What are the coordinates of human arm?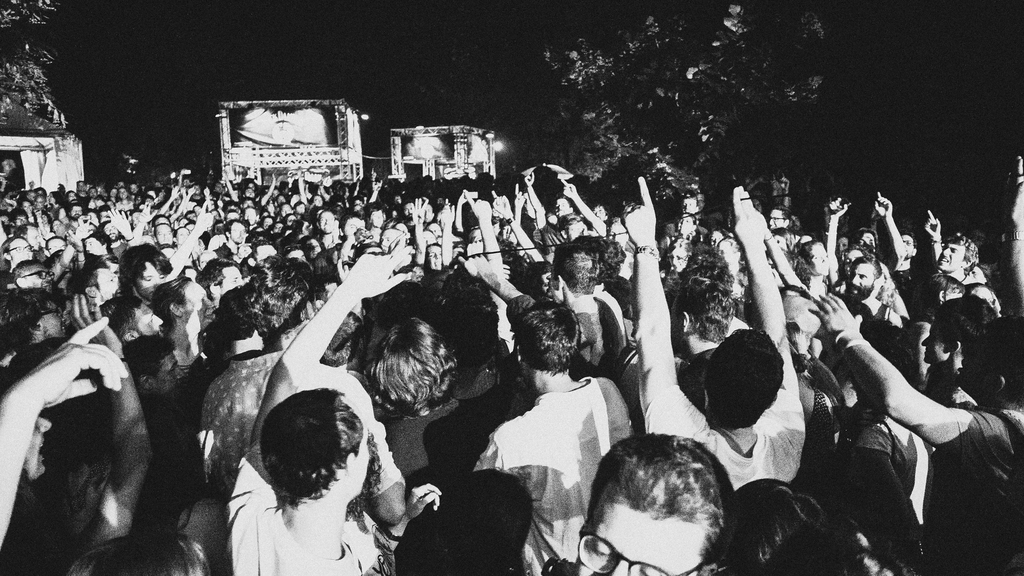
(223,245,410,498).
